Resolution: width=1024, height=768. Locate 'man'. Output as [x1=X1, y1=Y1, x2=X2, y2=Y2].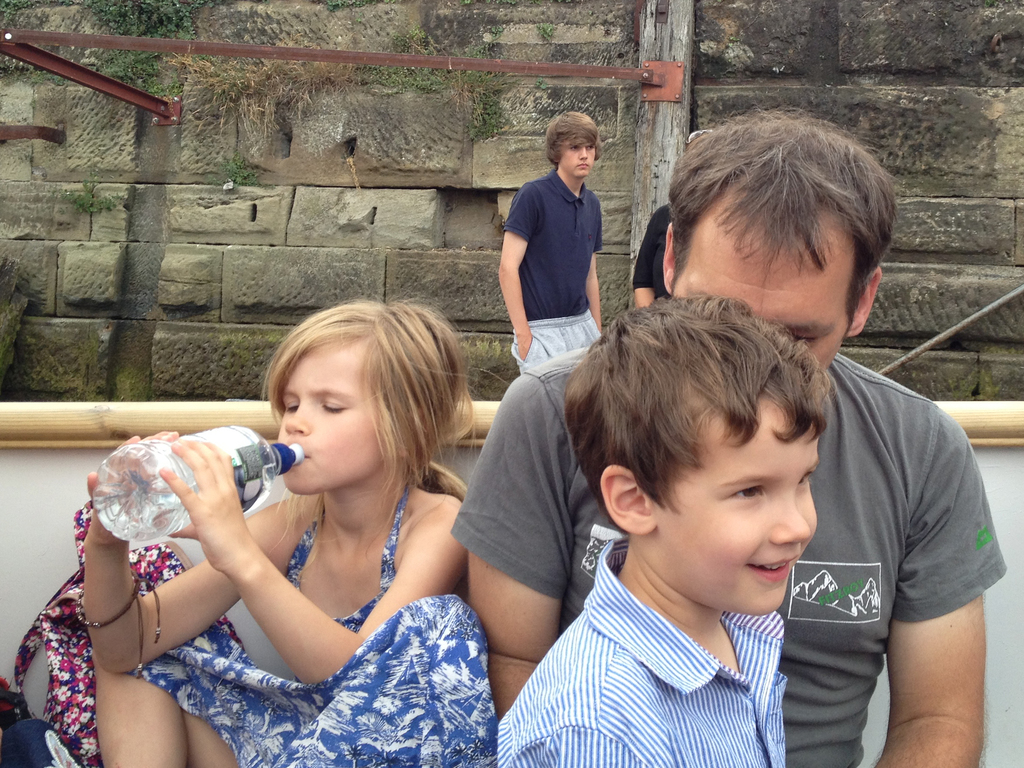
[x1=494, y1=120, x2=625, y2=360].
